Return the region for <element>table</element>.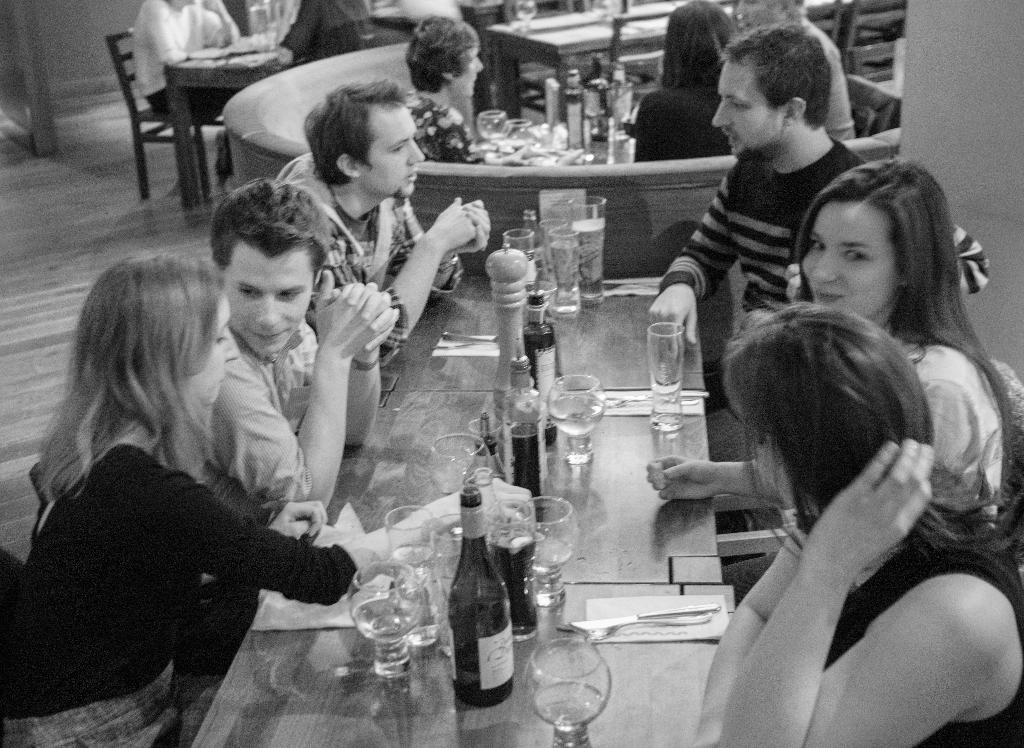
Rect(484, 0, 732, 118).
